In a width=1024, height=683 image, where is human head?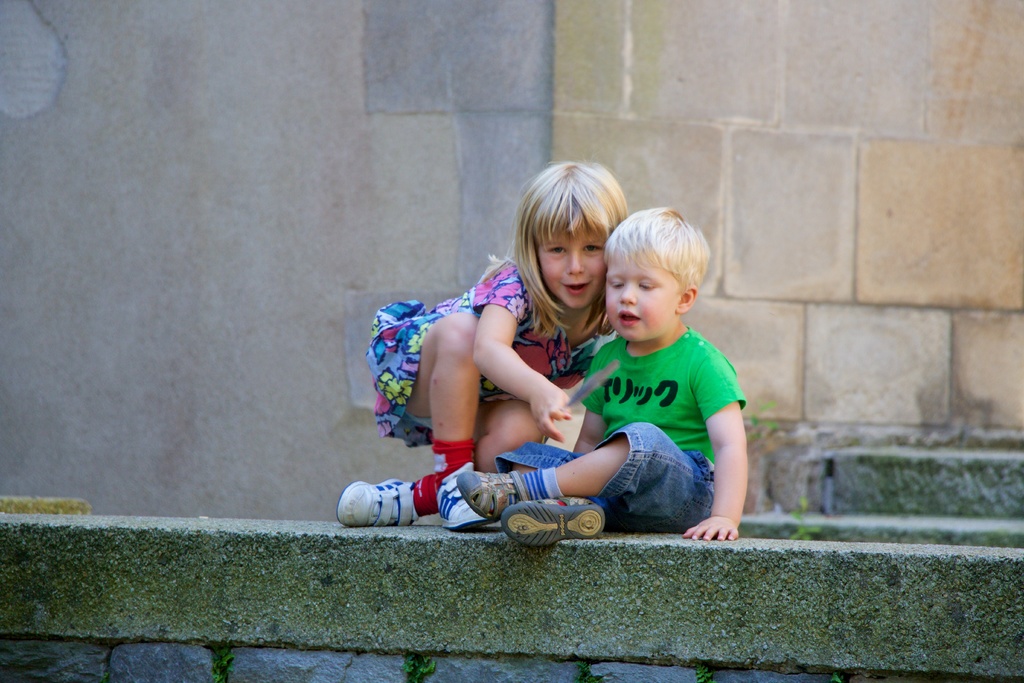
bbox(511, 161, 630, 311).
